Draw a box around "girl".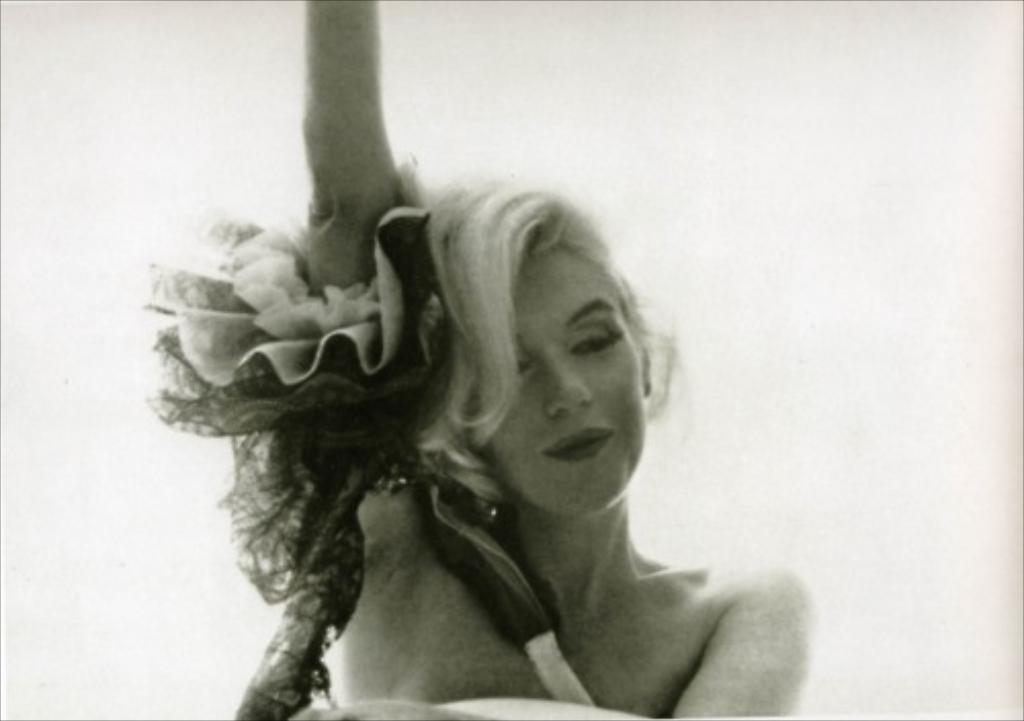
(x1=133, y1=0, x2=817, y2=719).
